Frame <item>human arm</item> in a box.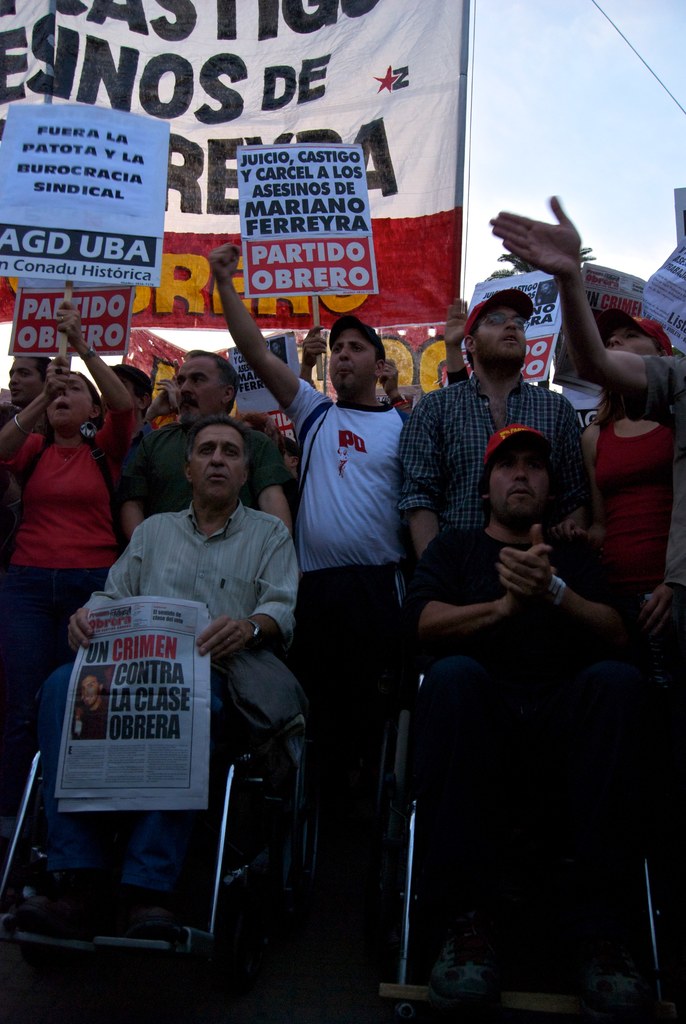
bbox=[394, 388, 455, 584].
